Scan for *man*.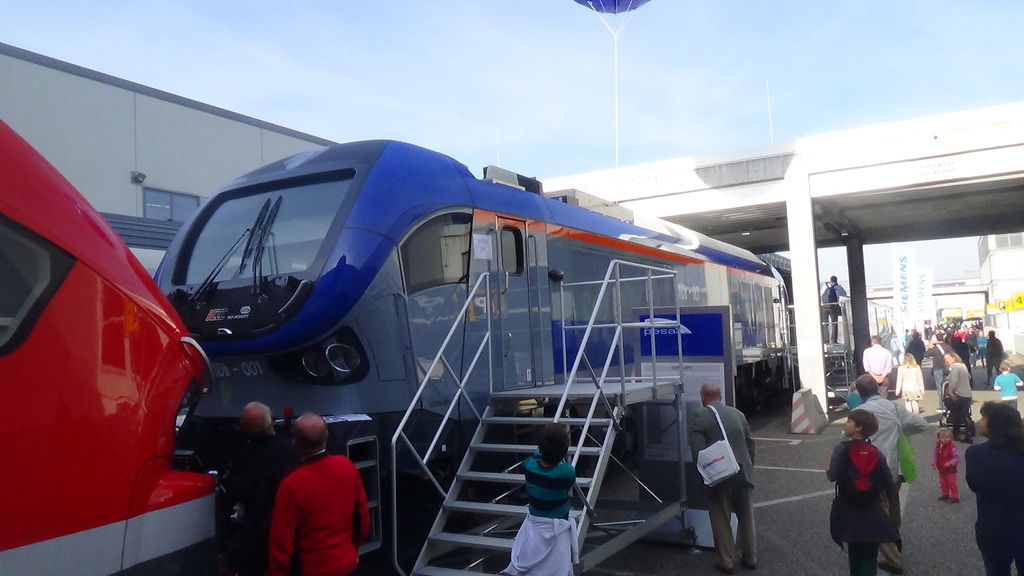
Scan result: rect(864, 336, 892, 393).
